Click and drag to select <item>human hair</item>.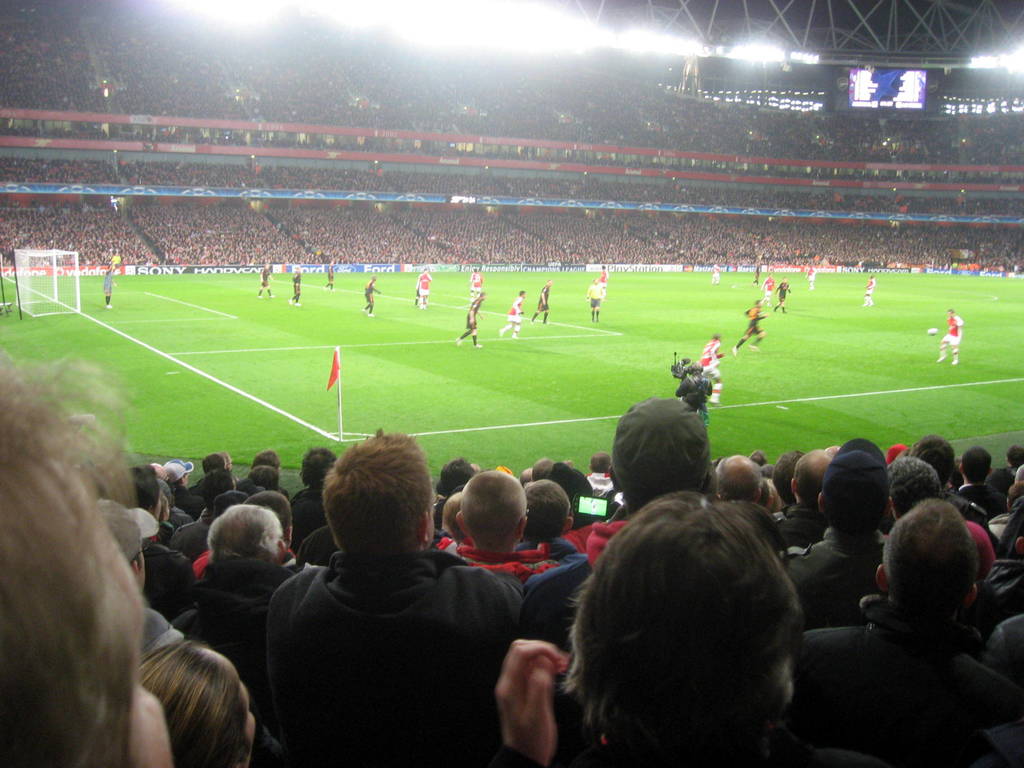
Selection: (x1=137, y1=635, x2=255, y2=767).
